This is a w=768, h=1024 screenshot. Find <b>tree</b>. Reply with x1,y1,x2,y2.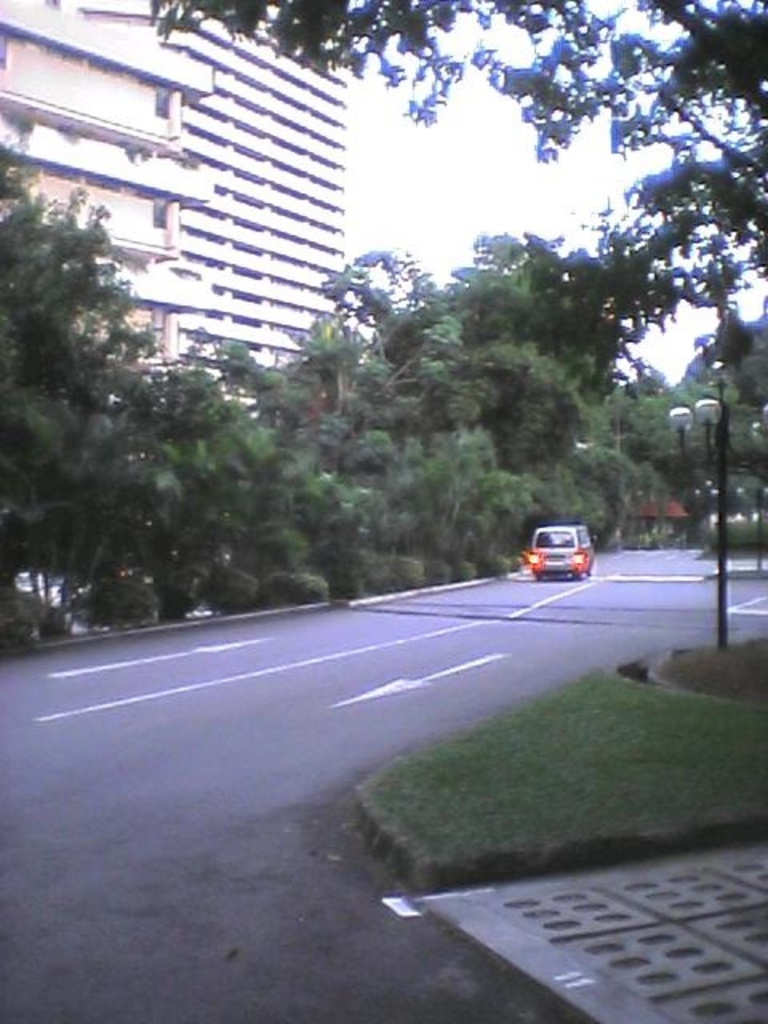
486,221,678,562.
